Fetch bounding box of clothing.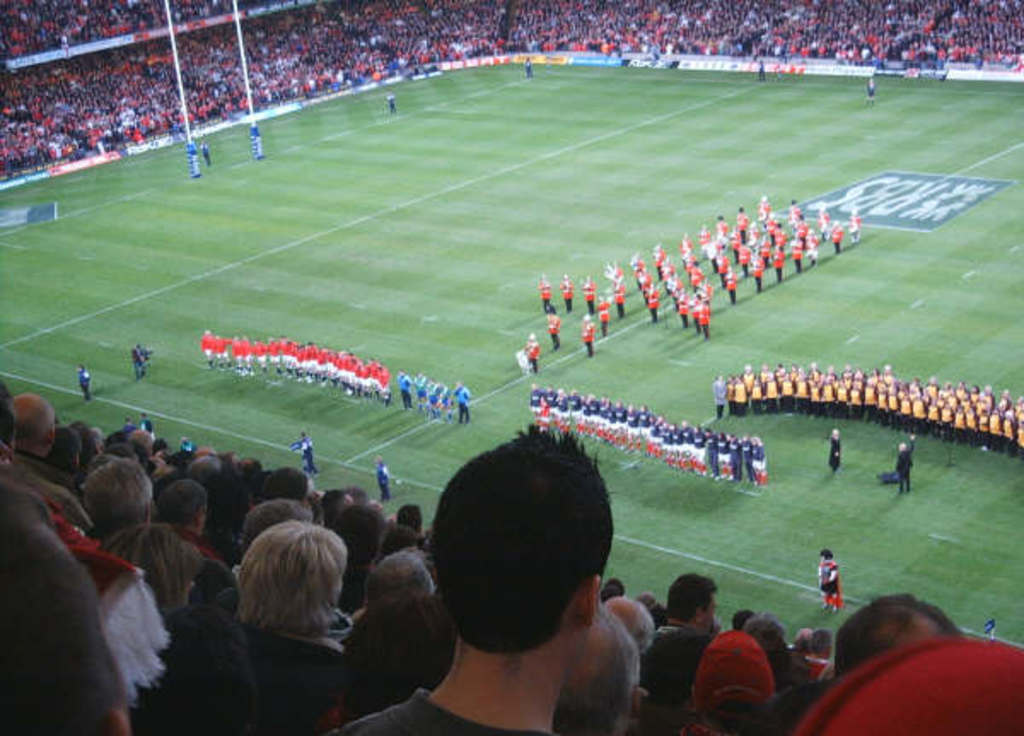
Bbox: crop(710, 374, 727, 418).
